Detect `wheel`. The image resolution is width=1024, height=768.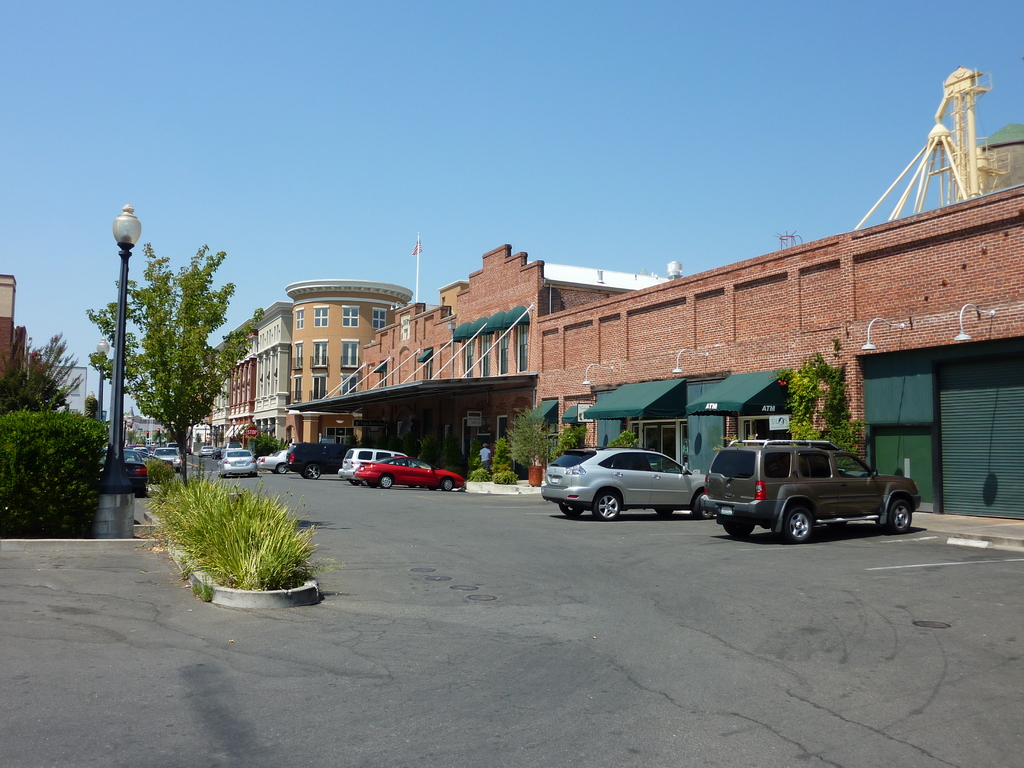
x1=278 y1=464 x2=288 y2=472.
